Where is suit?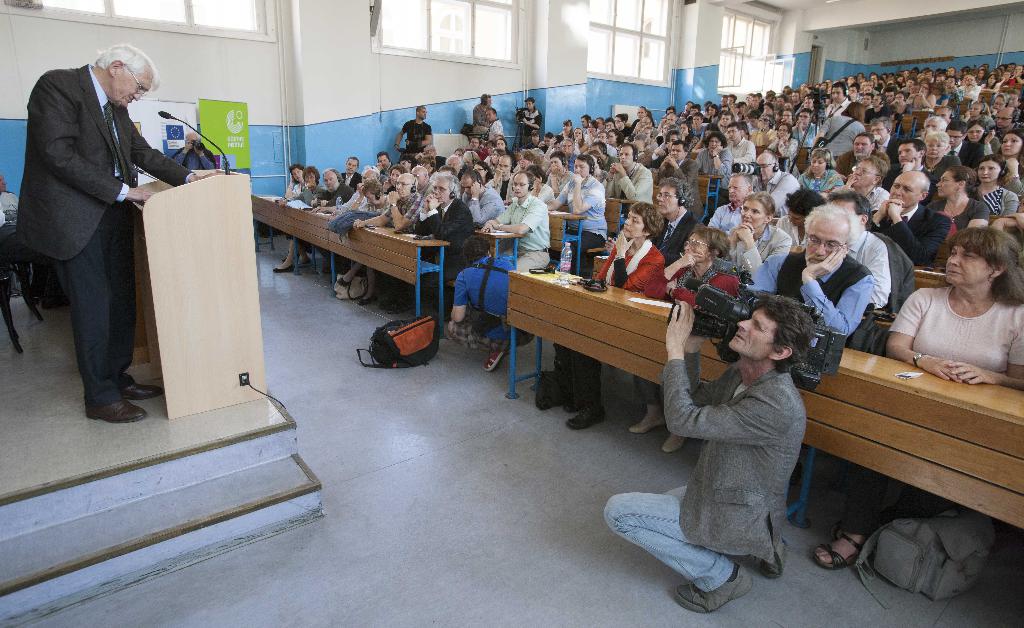
box(35, 51, 219, 419).
